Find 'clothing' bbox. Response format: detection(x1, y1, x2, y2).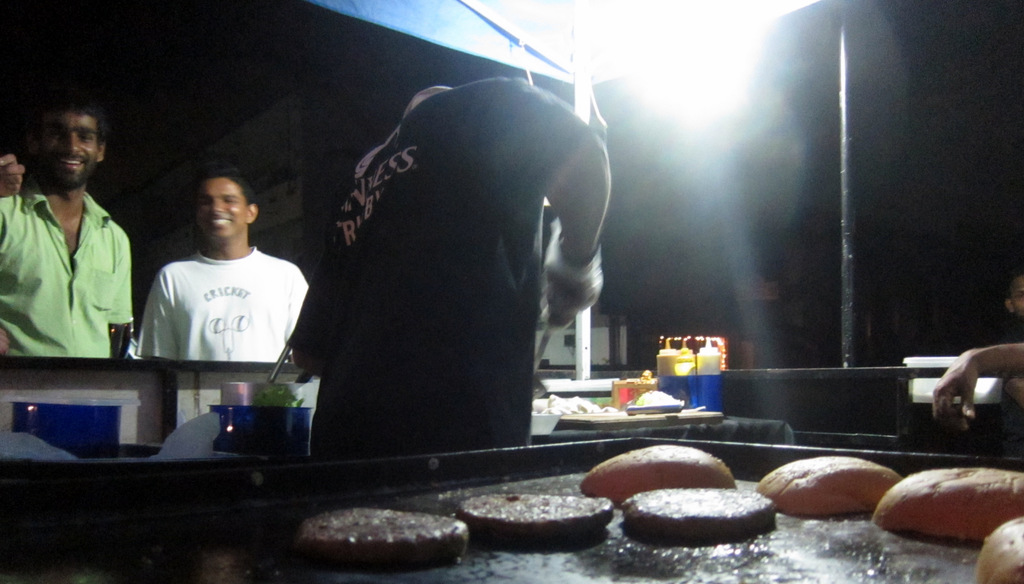
detection(132, 241, 309, 368).
